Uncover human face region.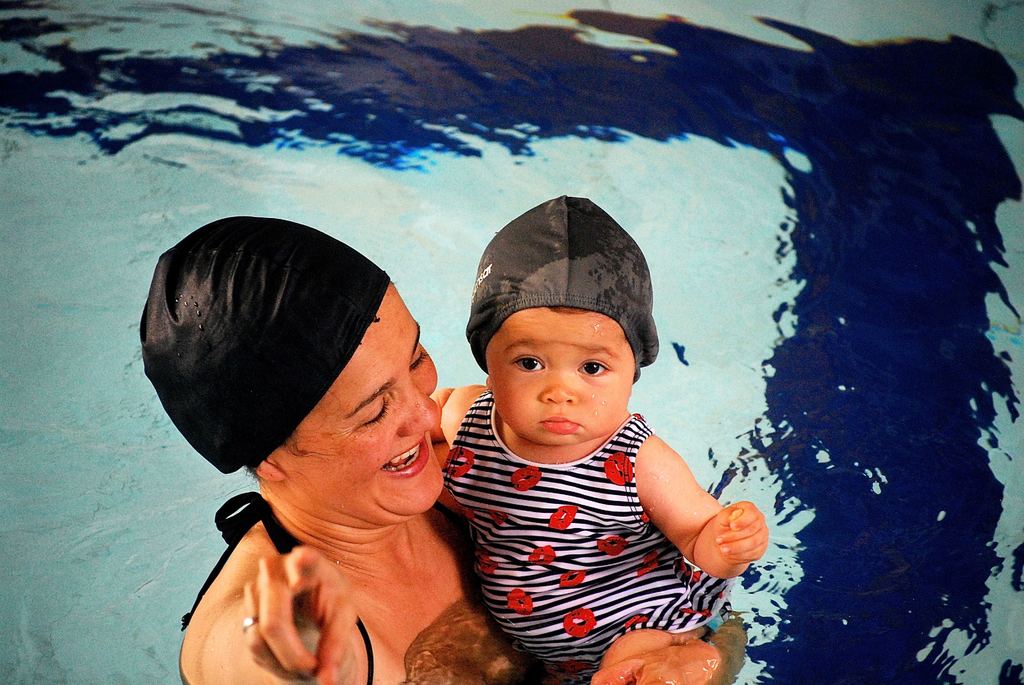
Uncovered: x1=486 y1=310 x2=633 y2=445.
